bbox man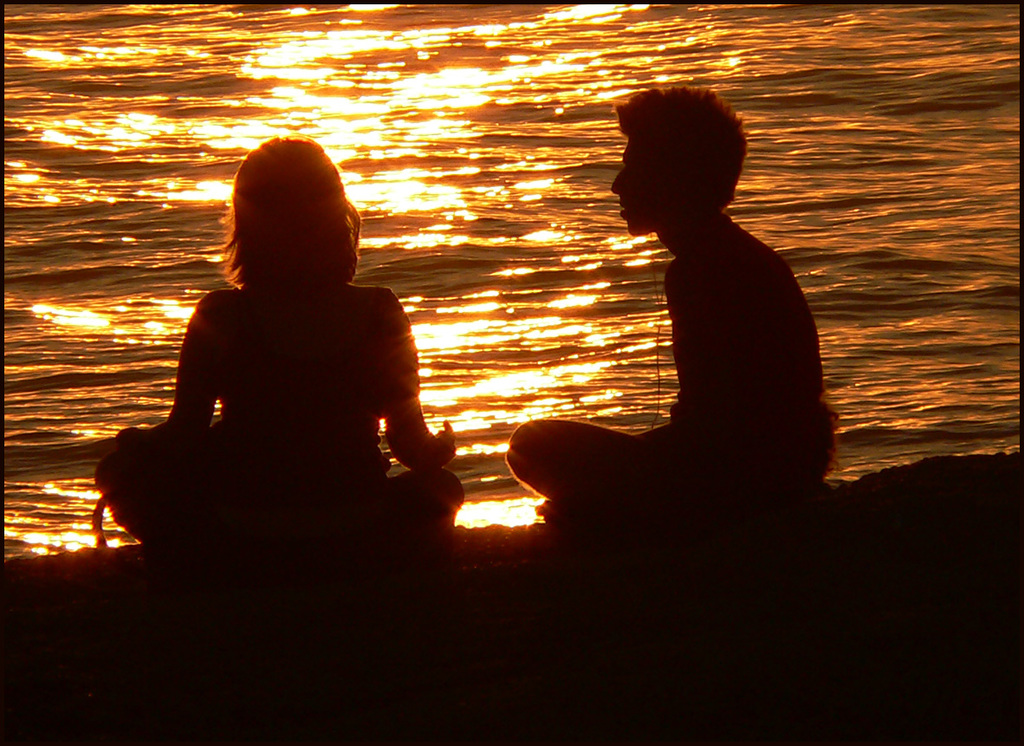
region(506, 89, 844, 527)
